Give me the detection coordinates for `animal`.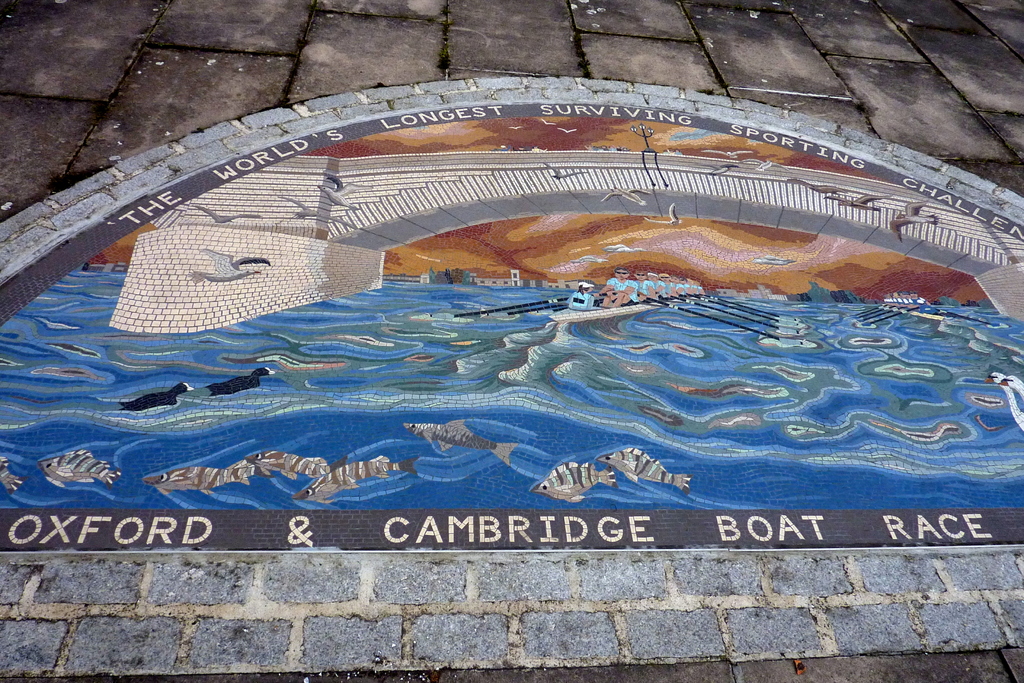
319:178:378:212.
